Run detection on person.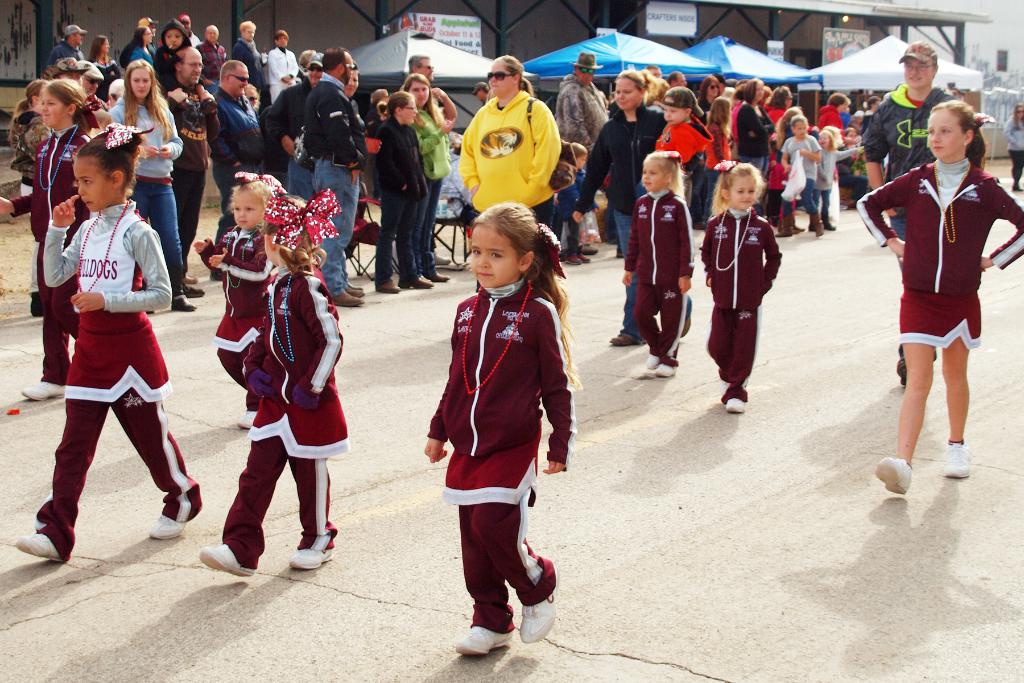
Result: {"left": 365, "top": 88, "right": 391, "bottom": 142}.
